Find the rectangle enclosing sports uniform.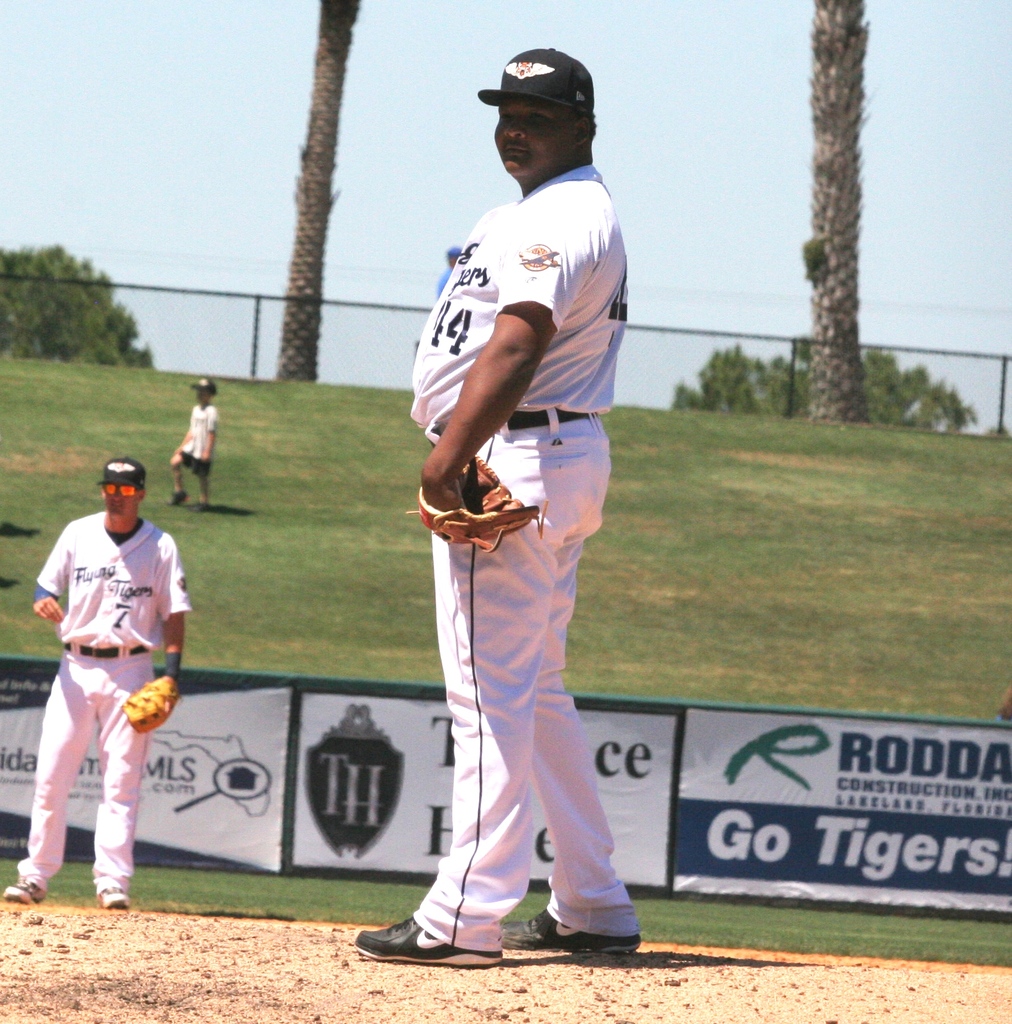
385 69 650 971.
